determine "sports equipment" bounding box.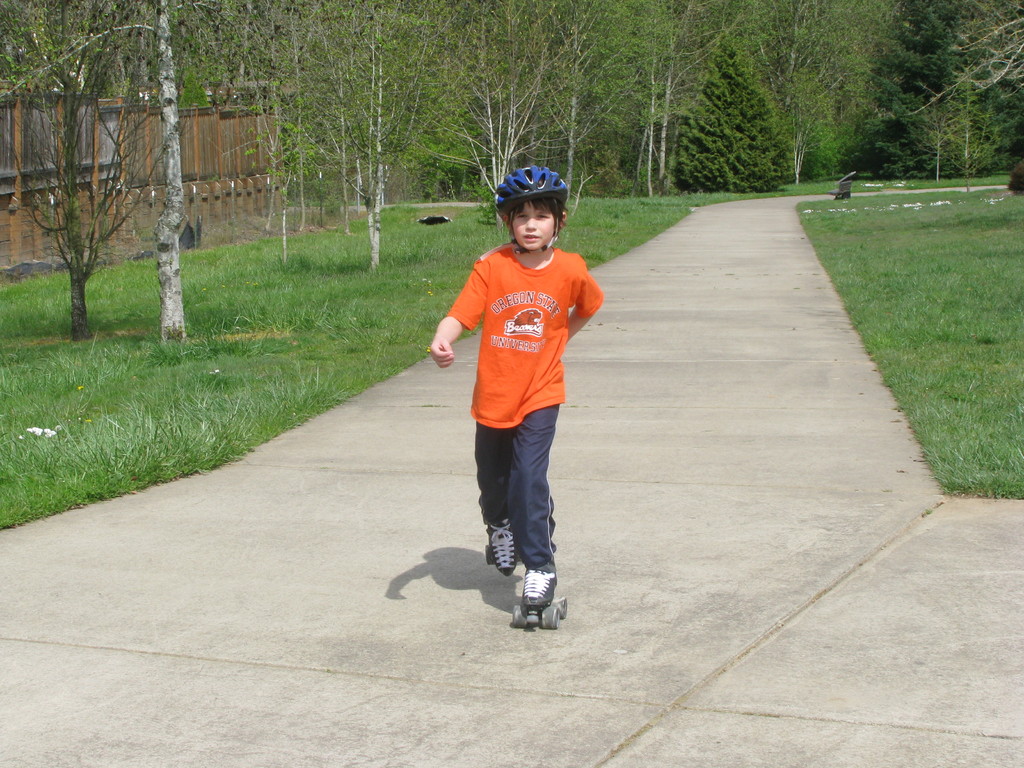
Determined: select_region(509, 563, 567, 634).
